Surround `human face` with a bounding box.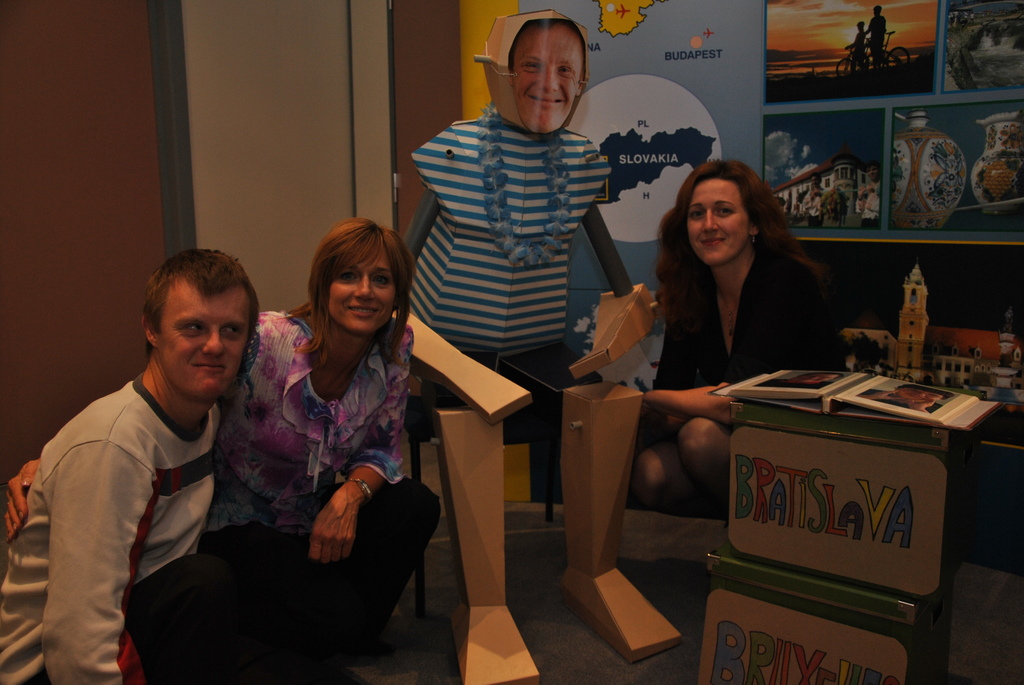
left=679, top=171, right=751, bottom=271.
